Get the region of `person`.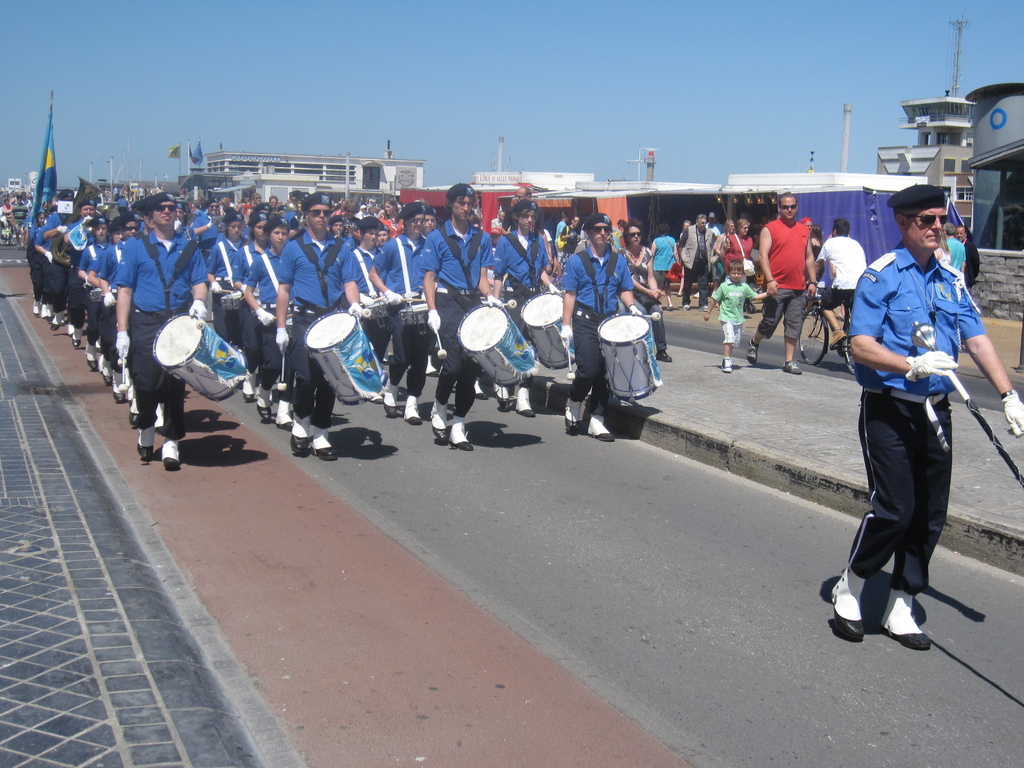
944/223/970/280.
